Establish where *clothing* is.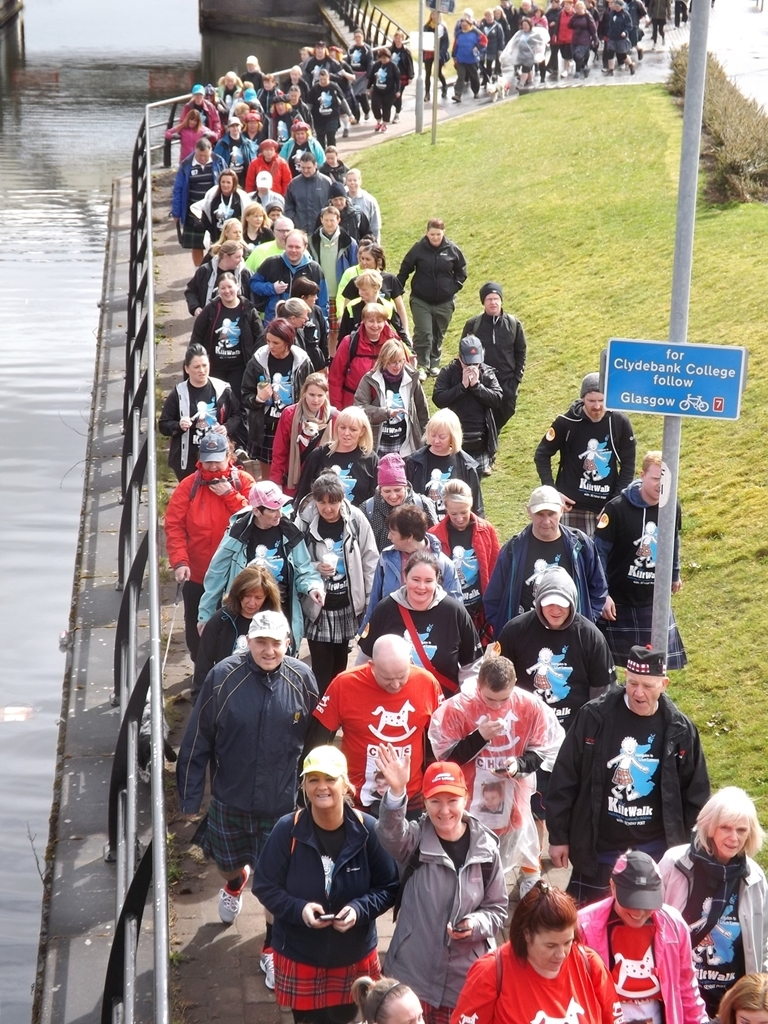
Established at detection(299, 228, 356, 300).
